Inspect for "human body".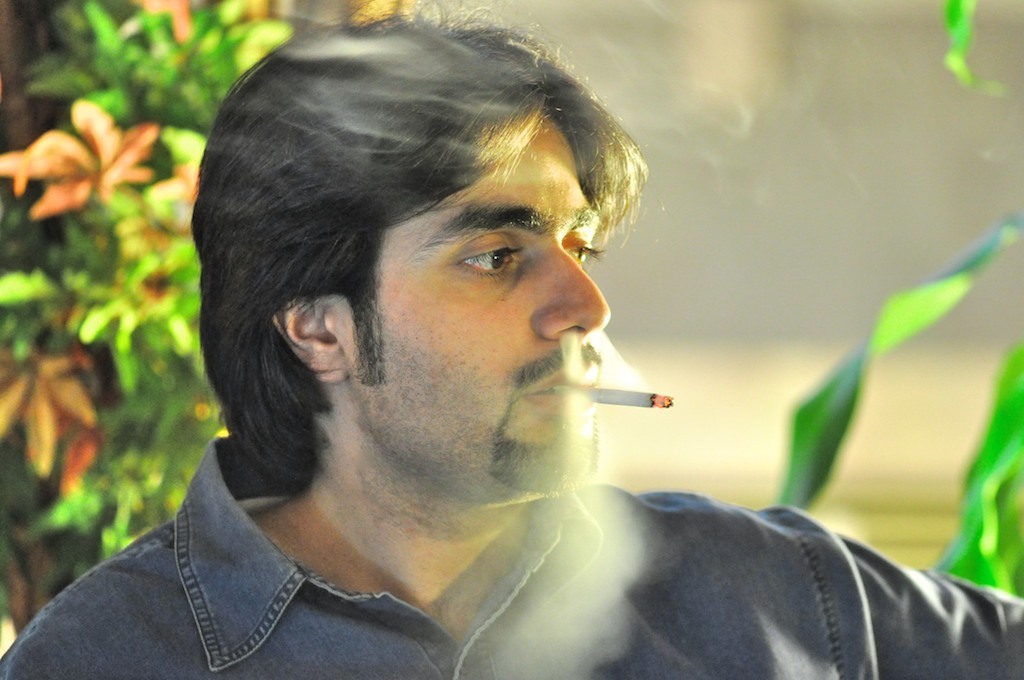
Inspection: Rect(0, 0, 1023, 679).
